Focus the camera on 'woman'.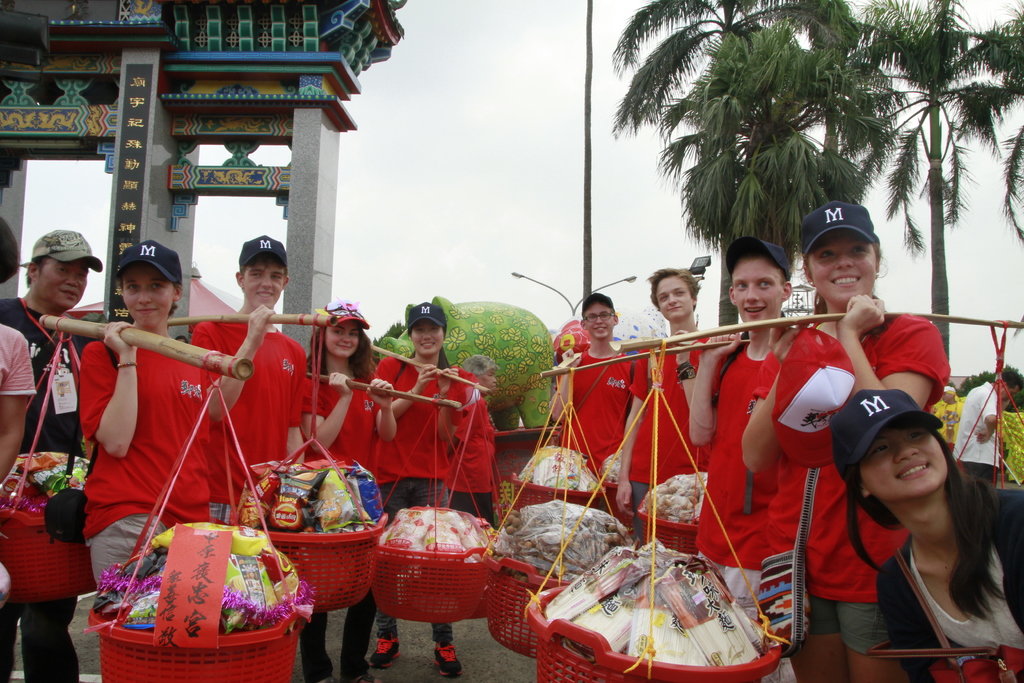
Focus region: <bbox>375, 301, 476, 677</bbox>.
